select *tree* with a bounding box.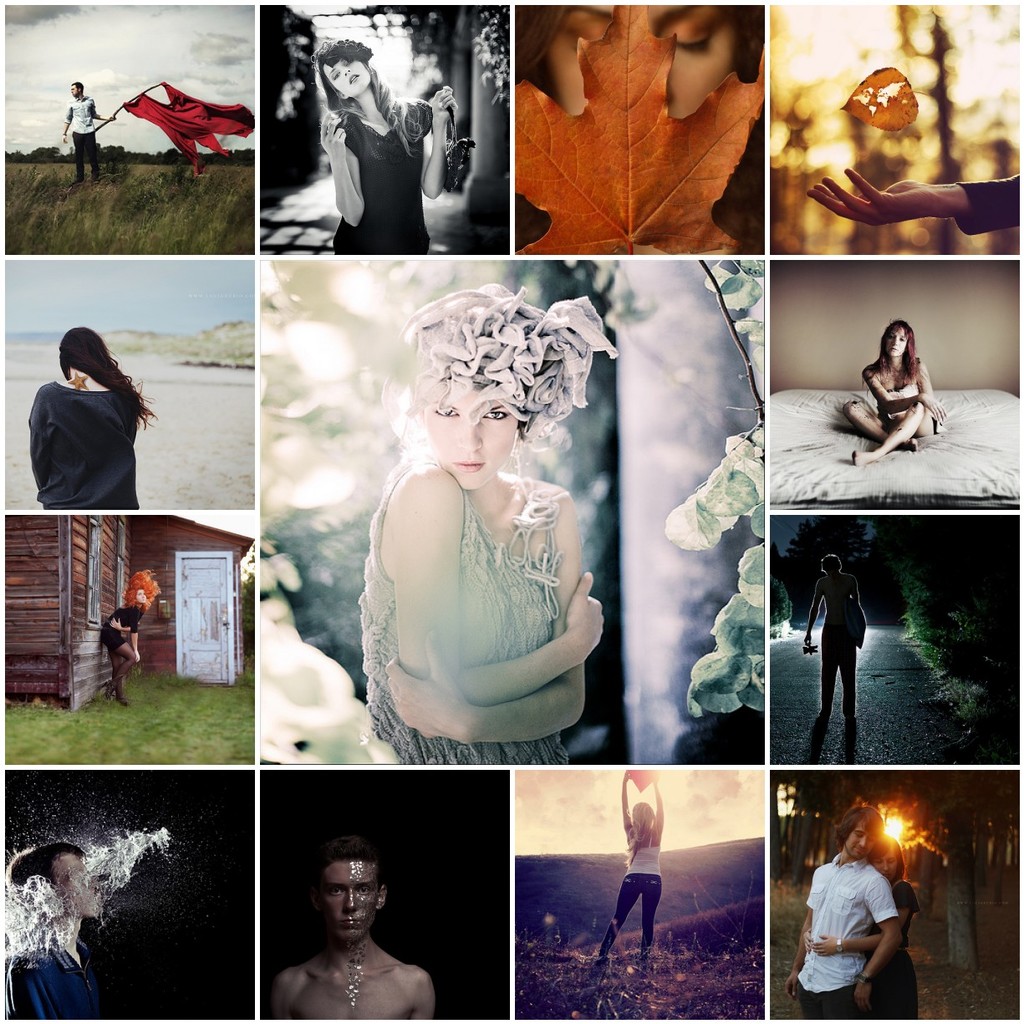
{"x1": 906, "y1": 517, "x2": 1021, "y2": 709}.
